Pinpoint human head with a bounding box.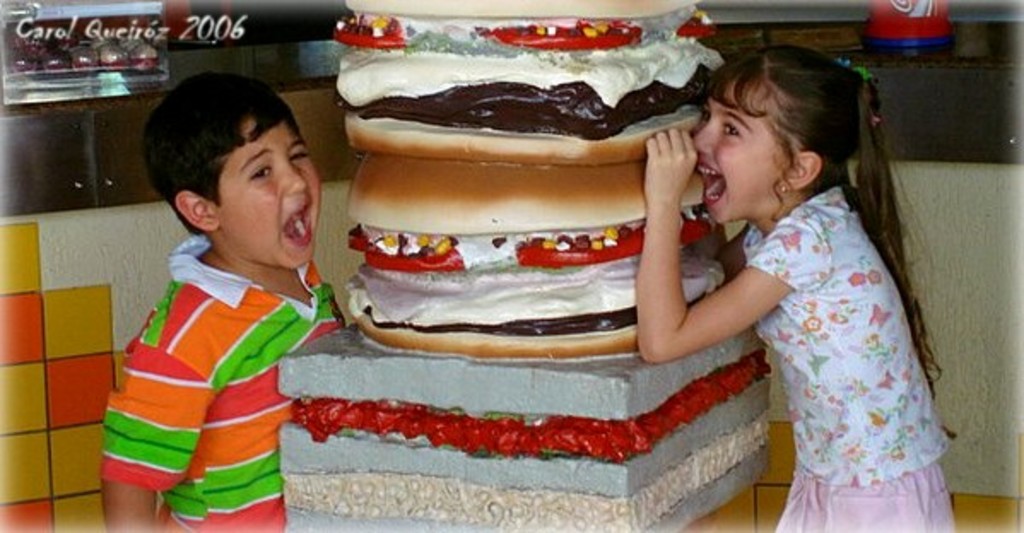
135:70:321:272.
